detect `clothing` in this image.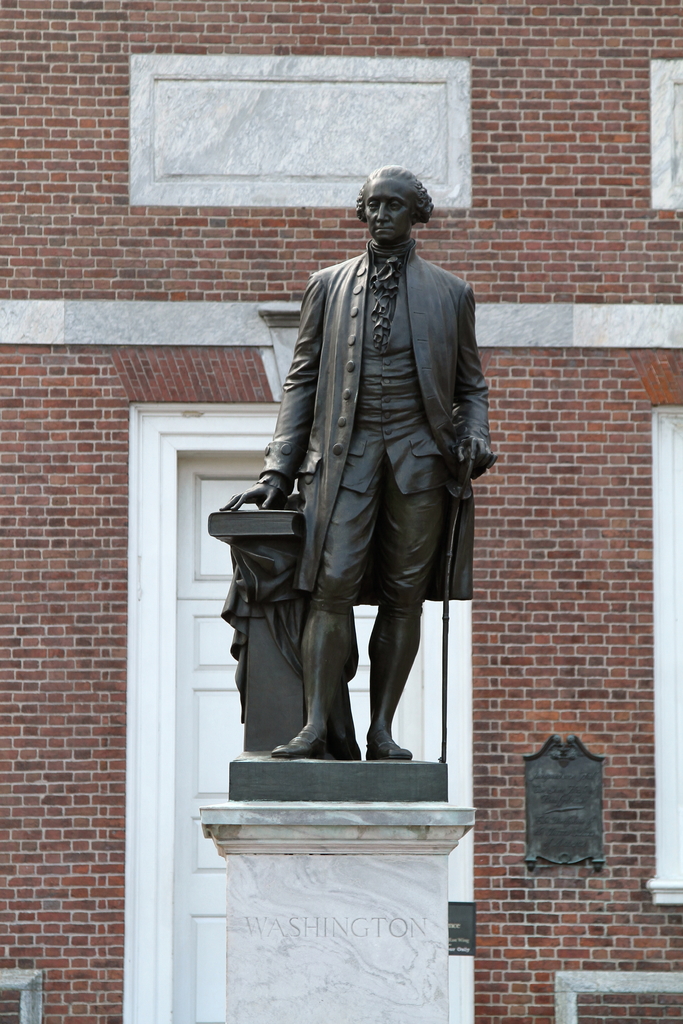
Detection: [258,232,489,616].
